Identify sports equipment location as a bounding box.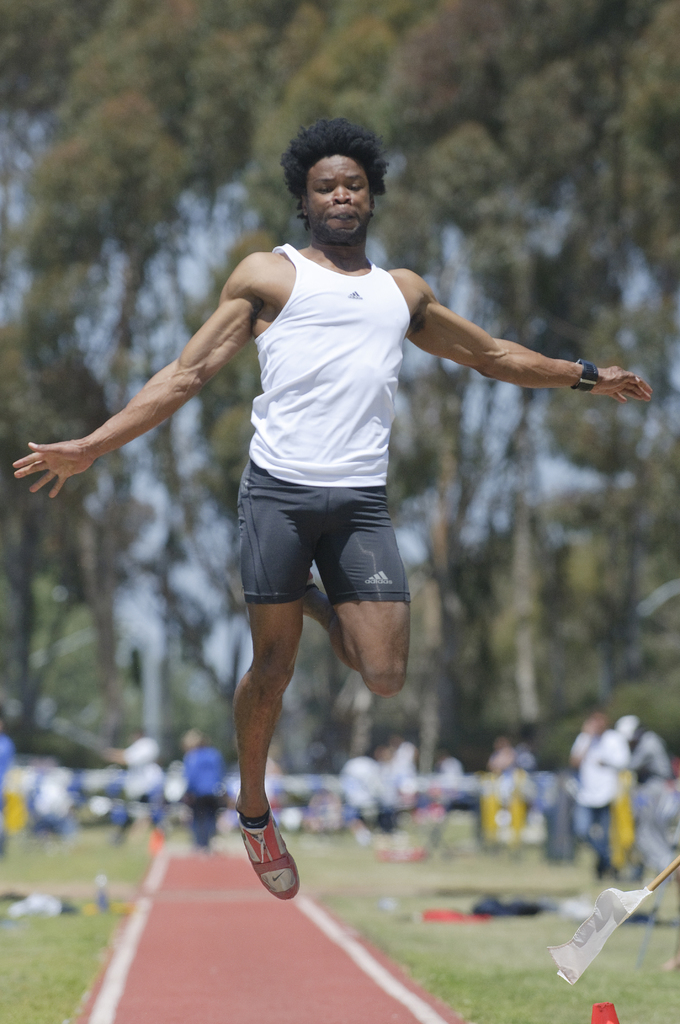
238 814 301 903.
